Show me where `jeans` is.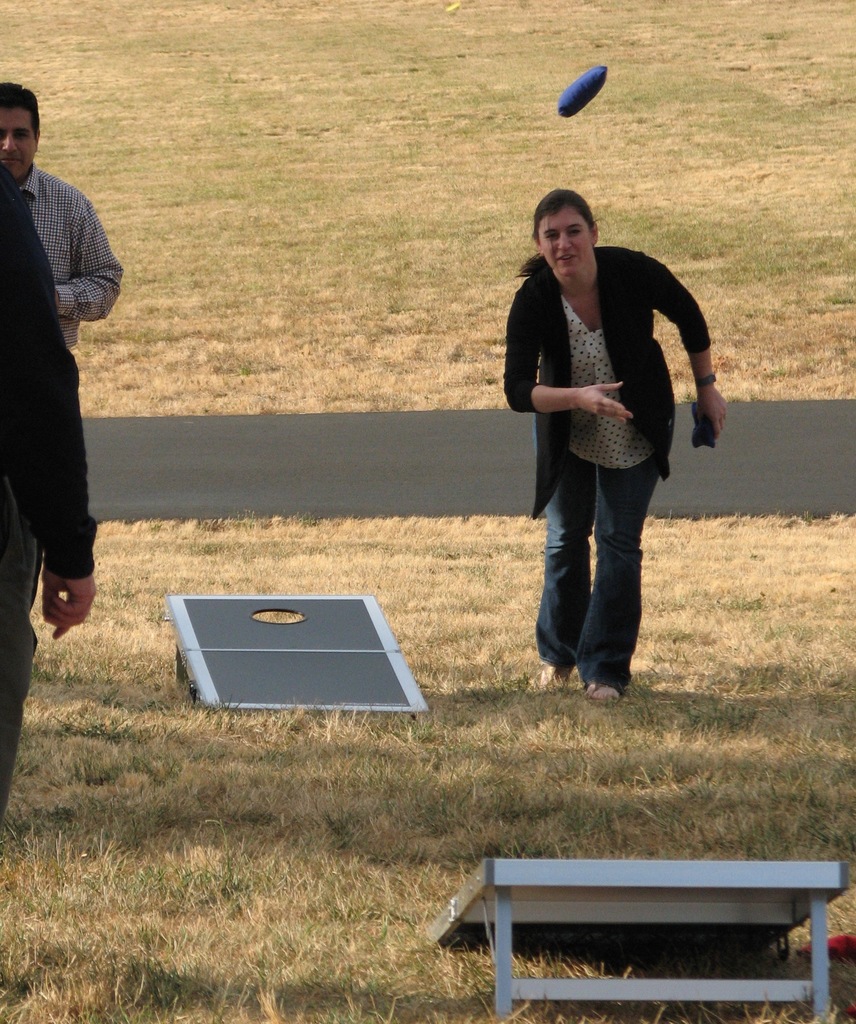
`jeans` is at 533 441 669 691.
